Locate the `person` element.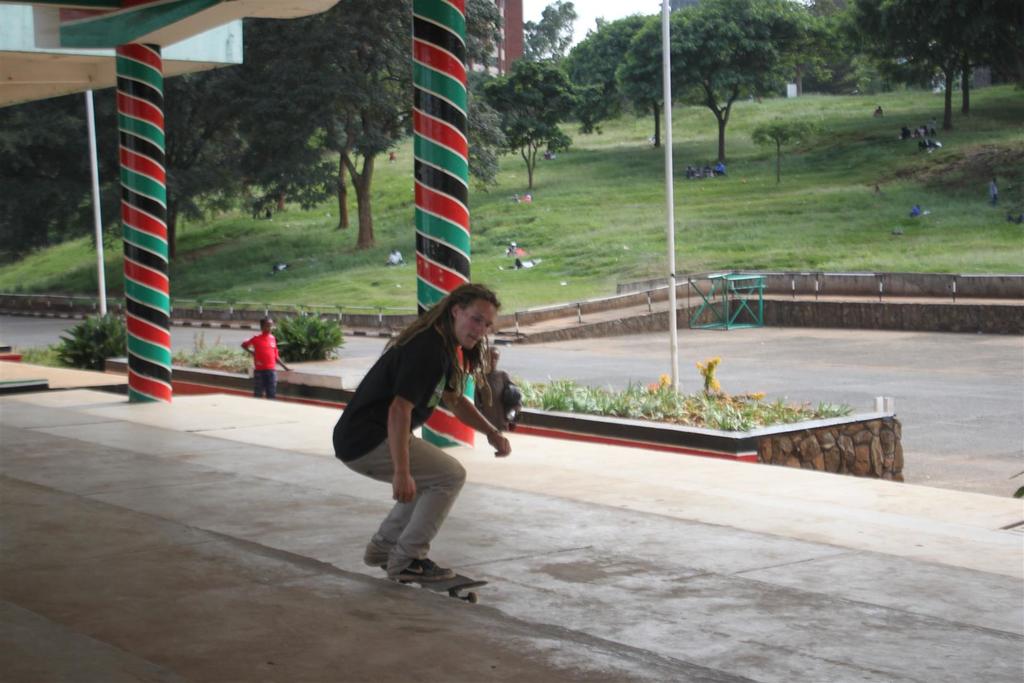
Element bbox: [left=349, top=250, right=508, bottom=605].
